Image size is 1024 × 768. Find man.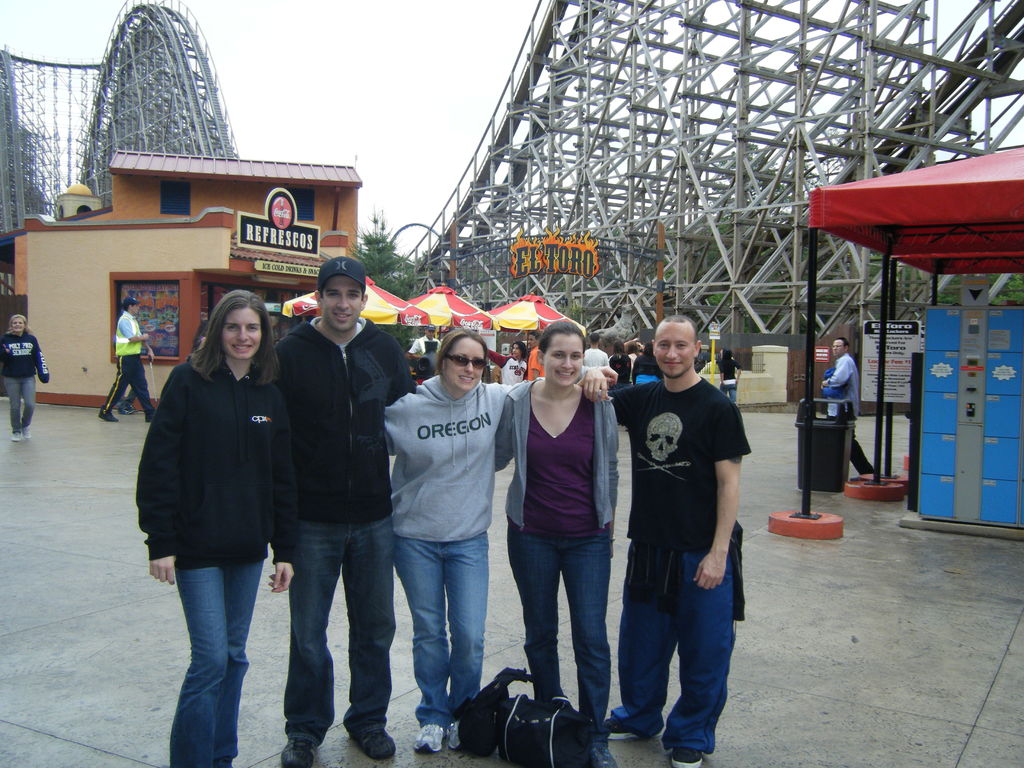
{"x1": 819, "y1": 337, "x2": 872, "y2": 479}.
